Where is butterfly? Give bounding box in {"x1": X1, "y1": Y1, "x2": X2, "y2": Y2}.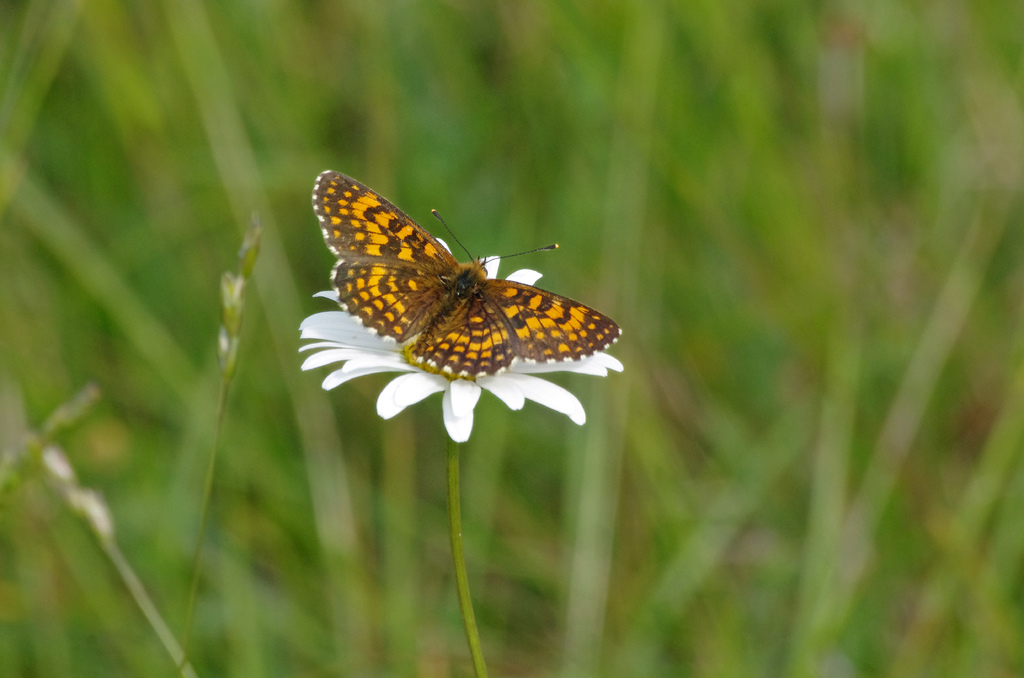
{"x1": 298, "y1": 184, "x2": 622, "y2": 402}.
